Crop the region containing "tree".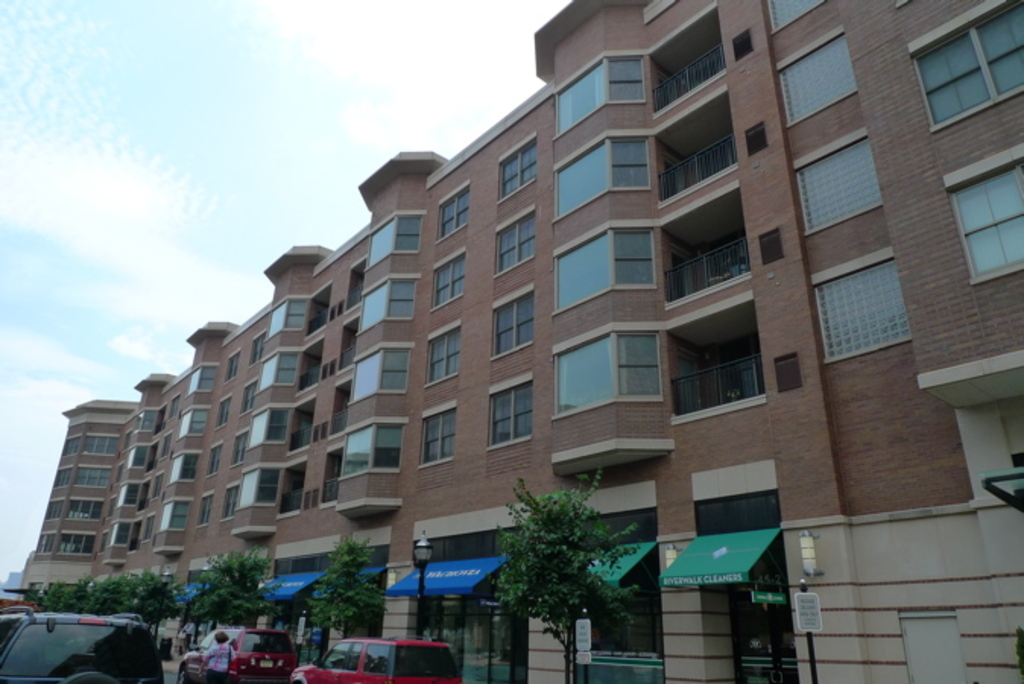
Crop region: <box>489,459,647,682</box>.
